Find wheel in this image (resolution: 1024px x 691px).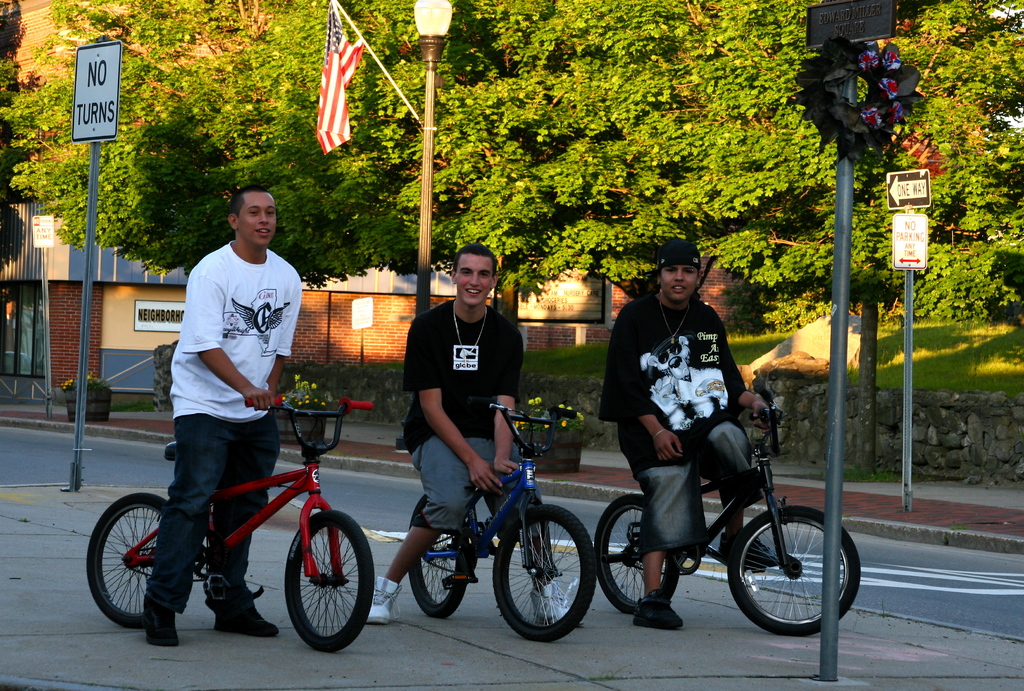
rect(488, 503, 595, 641).
